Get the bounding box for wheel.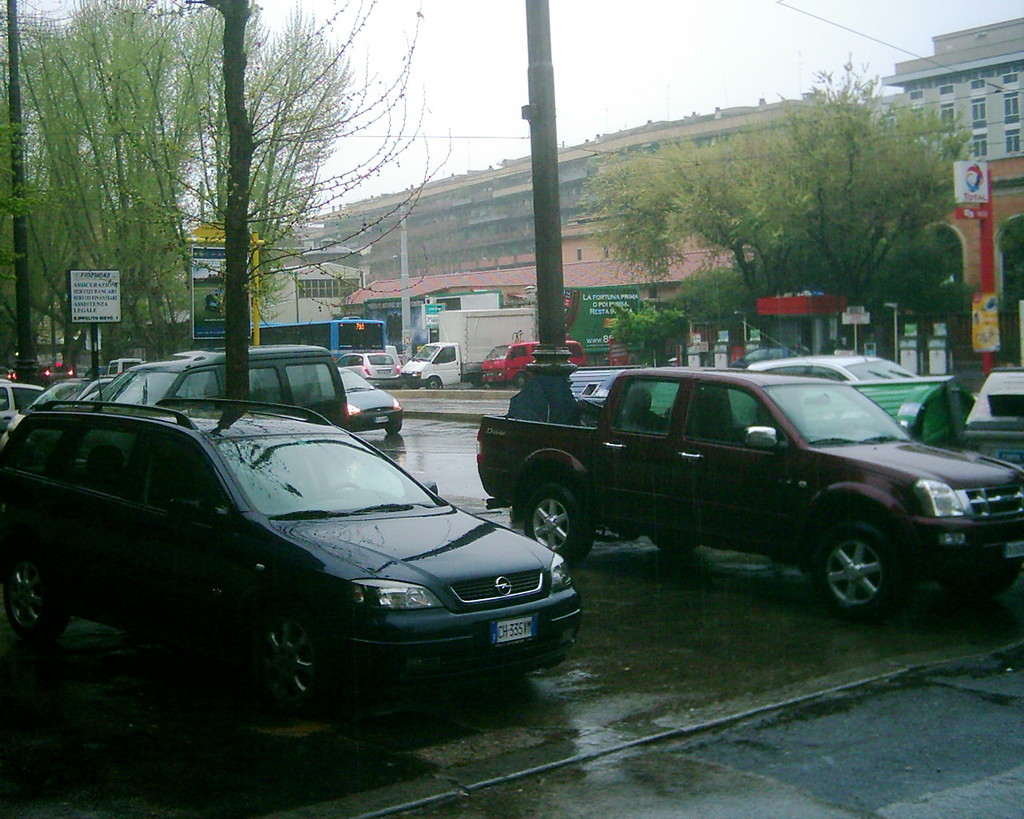
detection(815, 517, 911, 625).
